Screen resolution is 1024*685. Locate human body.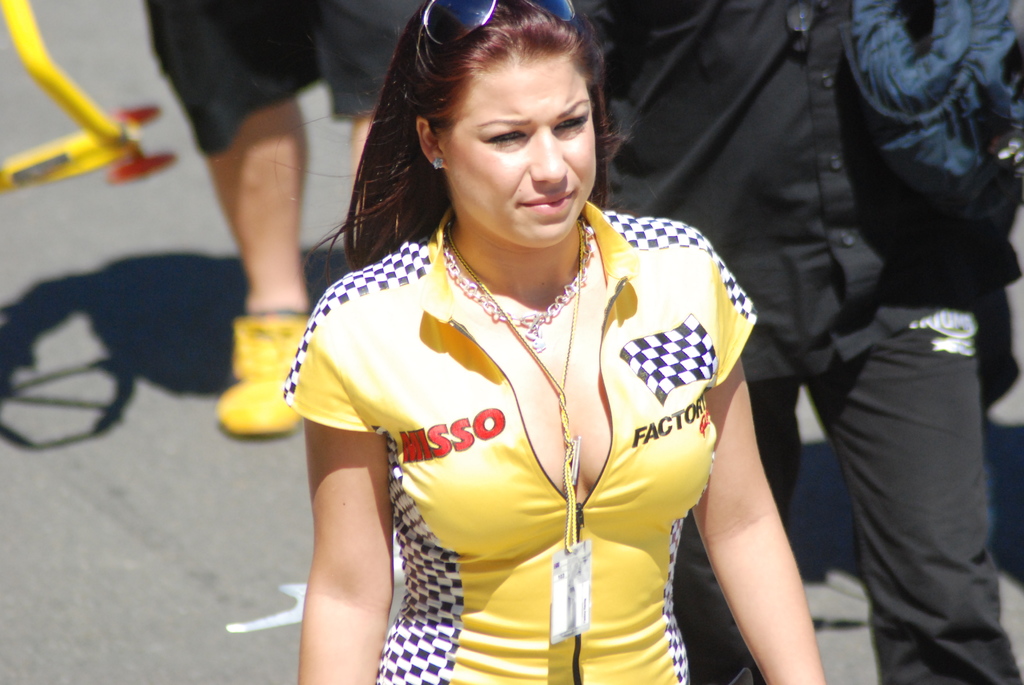
[143,0,420,436].
